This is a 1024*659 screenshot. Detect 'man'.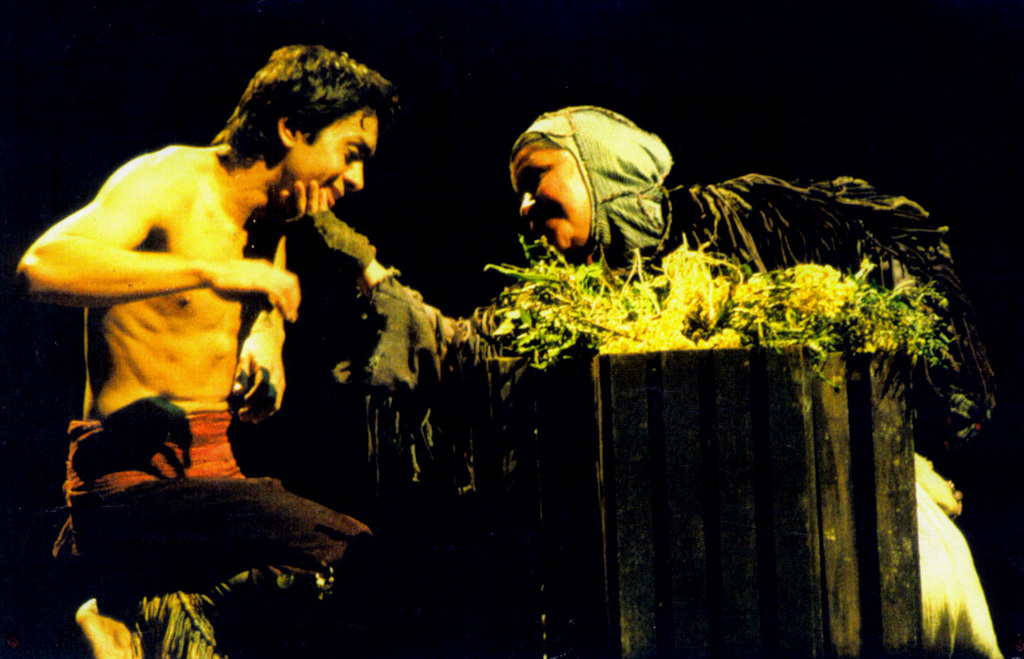
Rect(44, 61, 458, 580).
